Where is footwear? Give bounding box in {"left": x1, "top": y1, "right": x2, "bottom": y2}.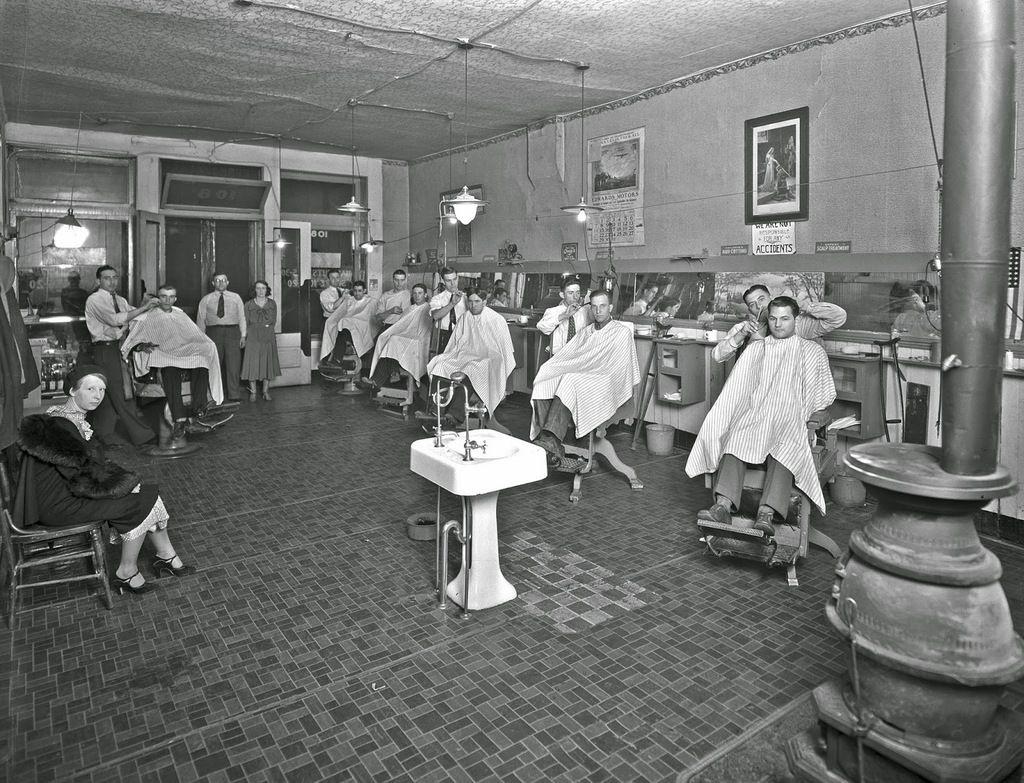
{"left": 195, "top": 400, "right": 216, "bottom": 414}.
